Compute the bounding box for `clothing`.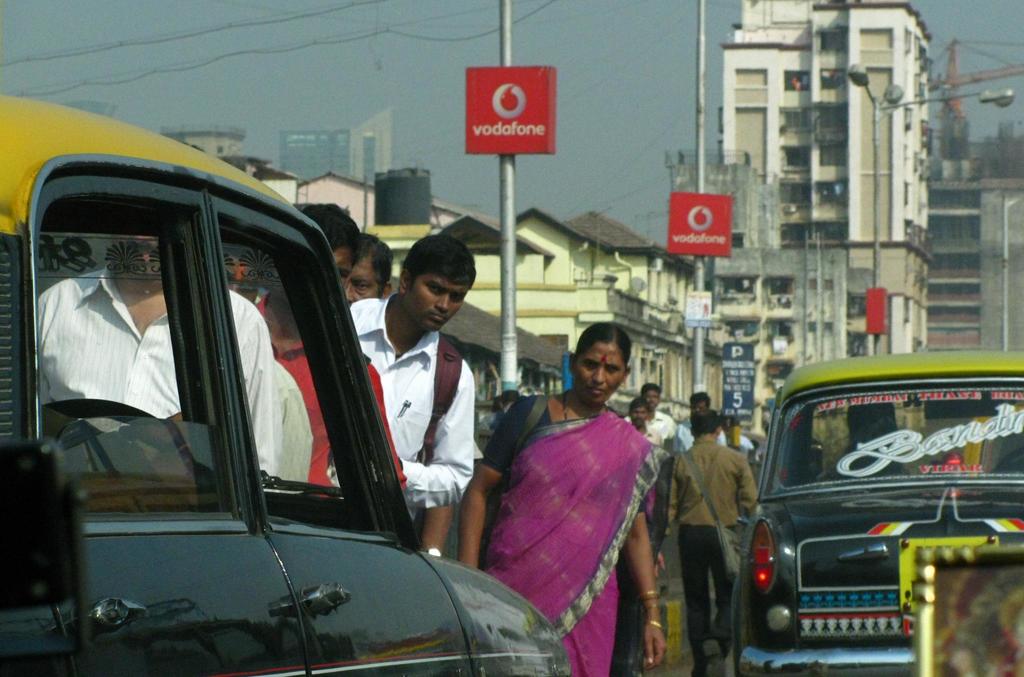
{"left": 718, "top": 430, "right": 756, "bottom": 458}.
